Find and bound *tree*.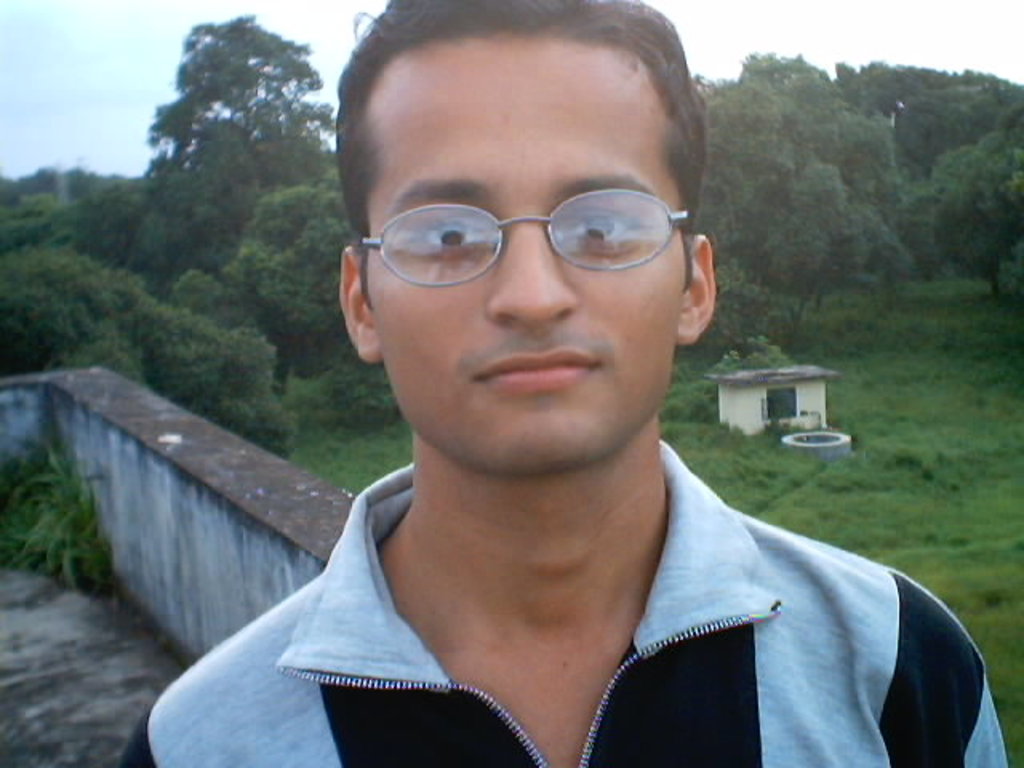
Bound: 899,66,1013,162.
